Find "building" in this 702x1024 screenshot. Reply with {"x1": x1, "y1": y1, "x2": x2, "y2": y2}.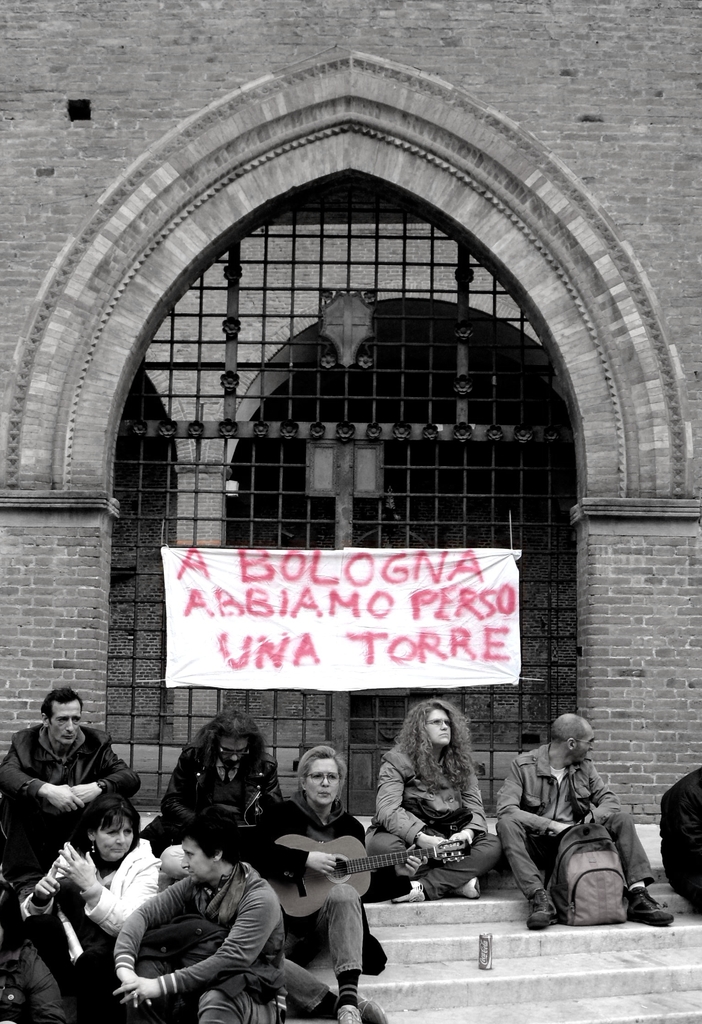
{"x1": 0, "y1": 0, "x2": 701, "y2": 1021}.
